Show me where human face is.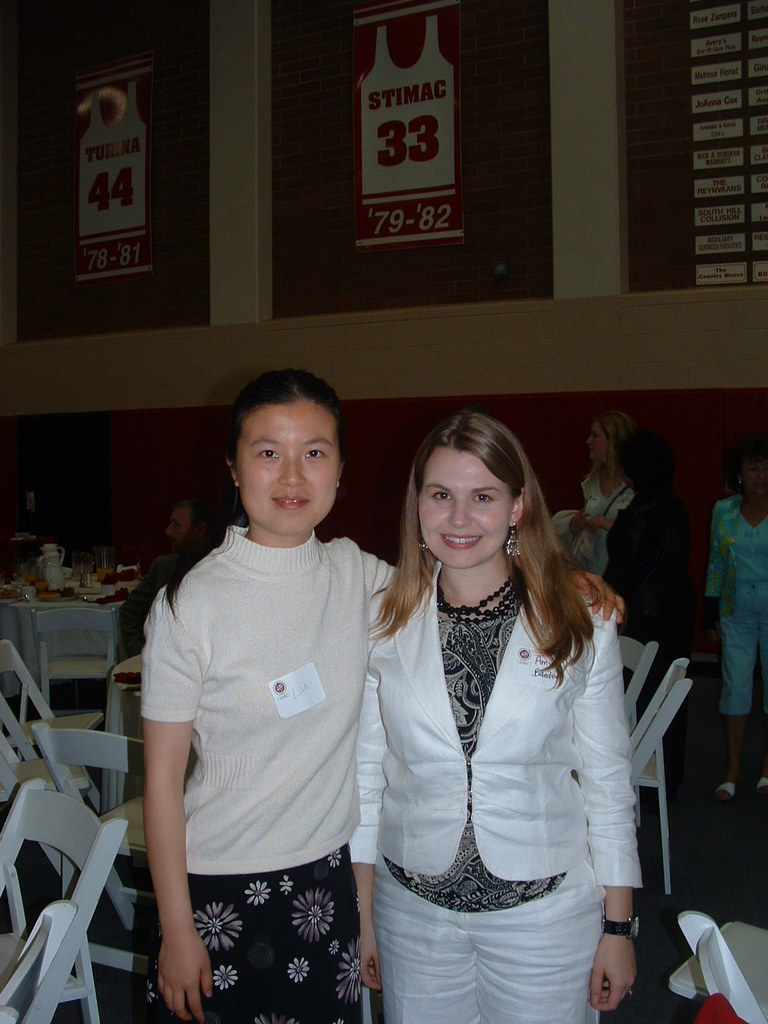
human face is at (586, 430, 614, 474).
